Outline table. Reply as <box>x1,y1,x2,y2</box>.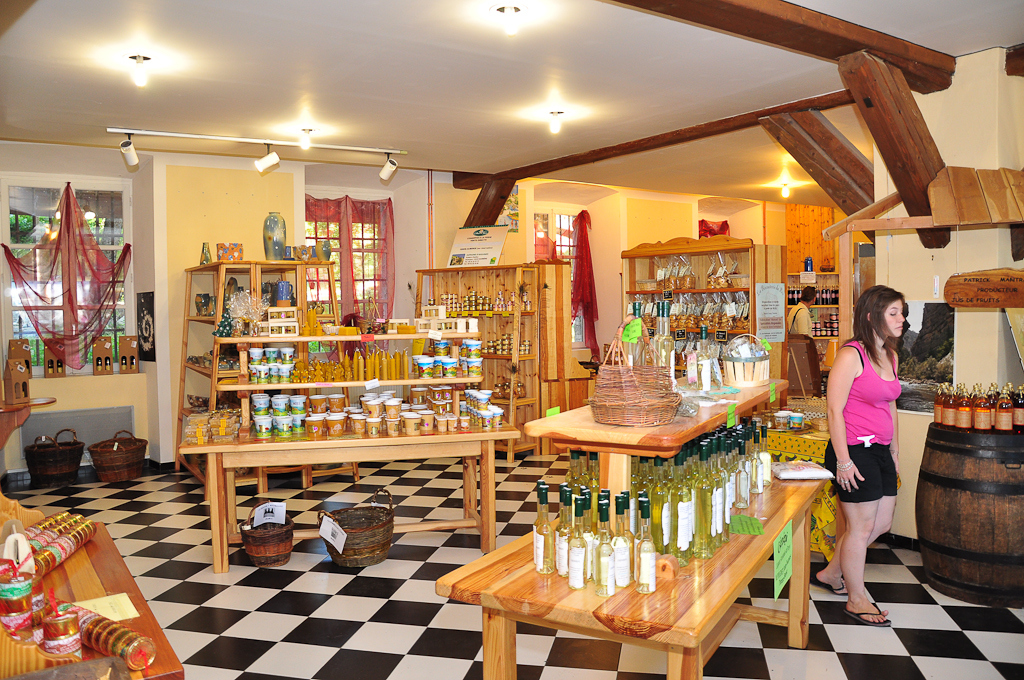
<box>914,418,1023,609</box>.
